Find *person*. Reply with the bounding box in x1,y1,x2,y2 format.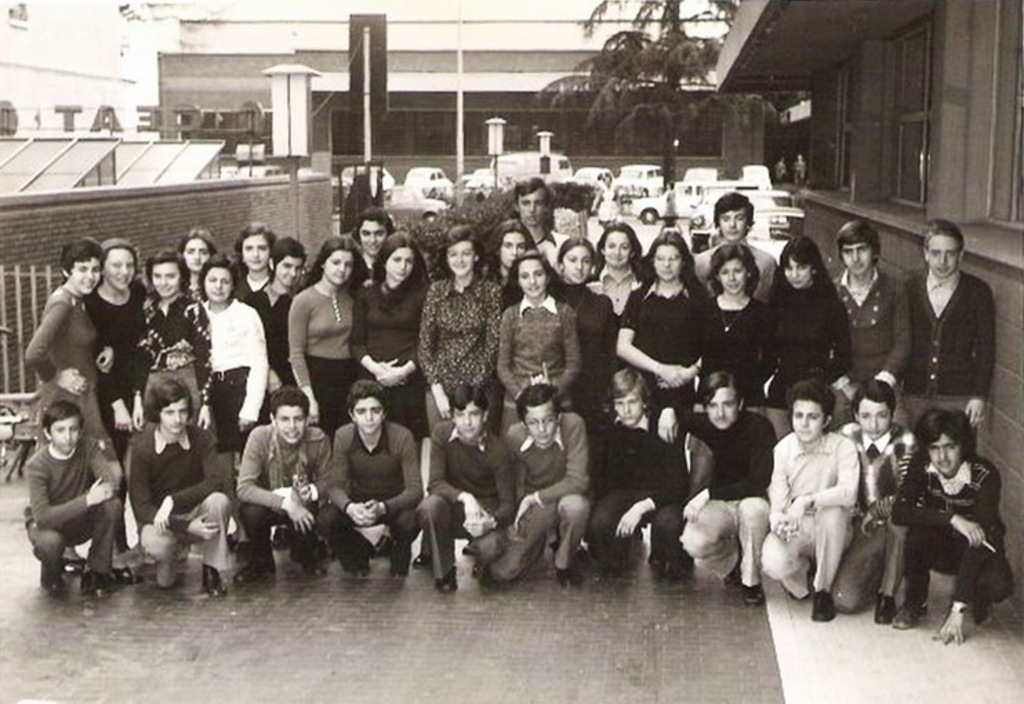
19,239,127,556.
